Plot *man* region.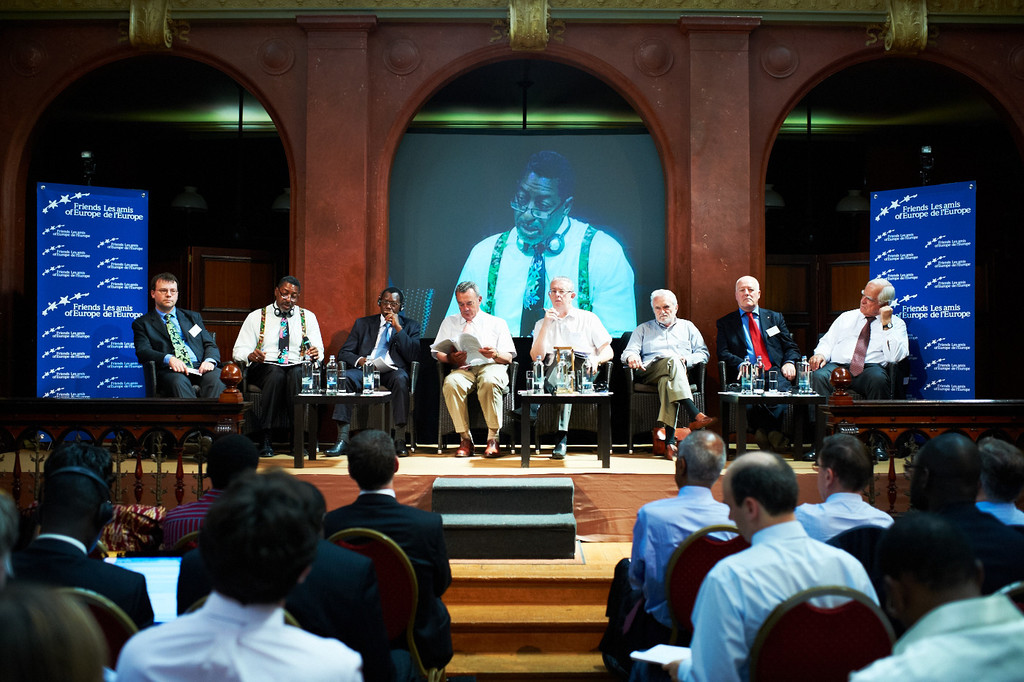
Plotted at x1=692 y1=456 x2=900 y2=675.
